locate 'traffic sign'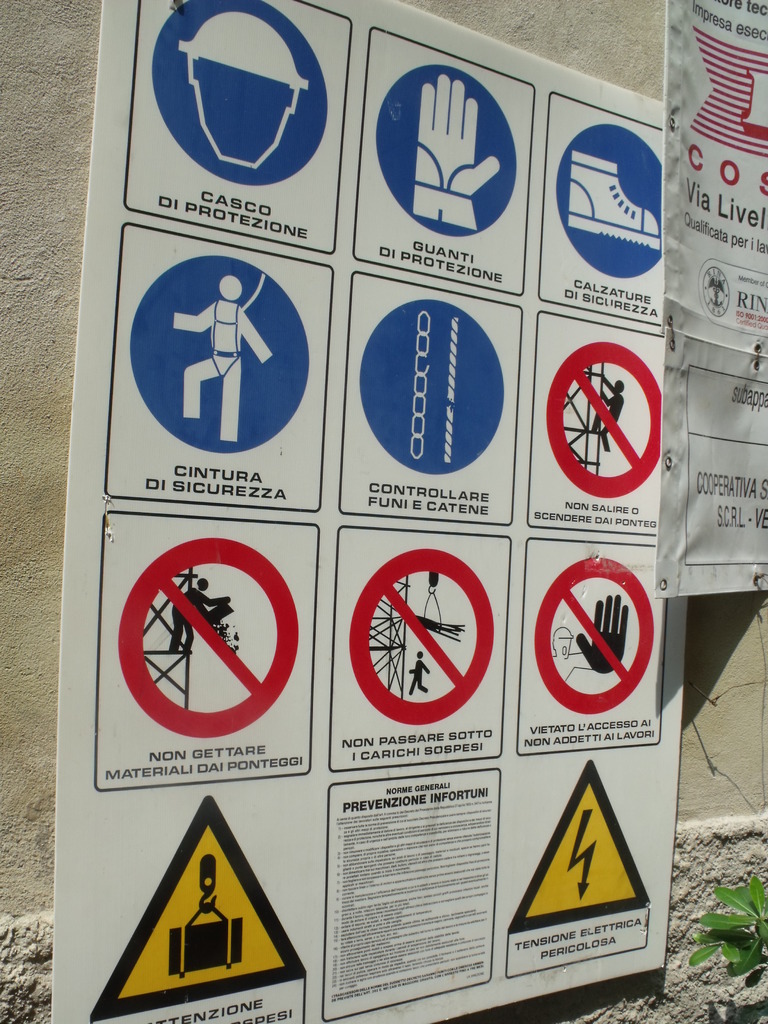
(122, 0, 358, 252)
